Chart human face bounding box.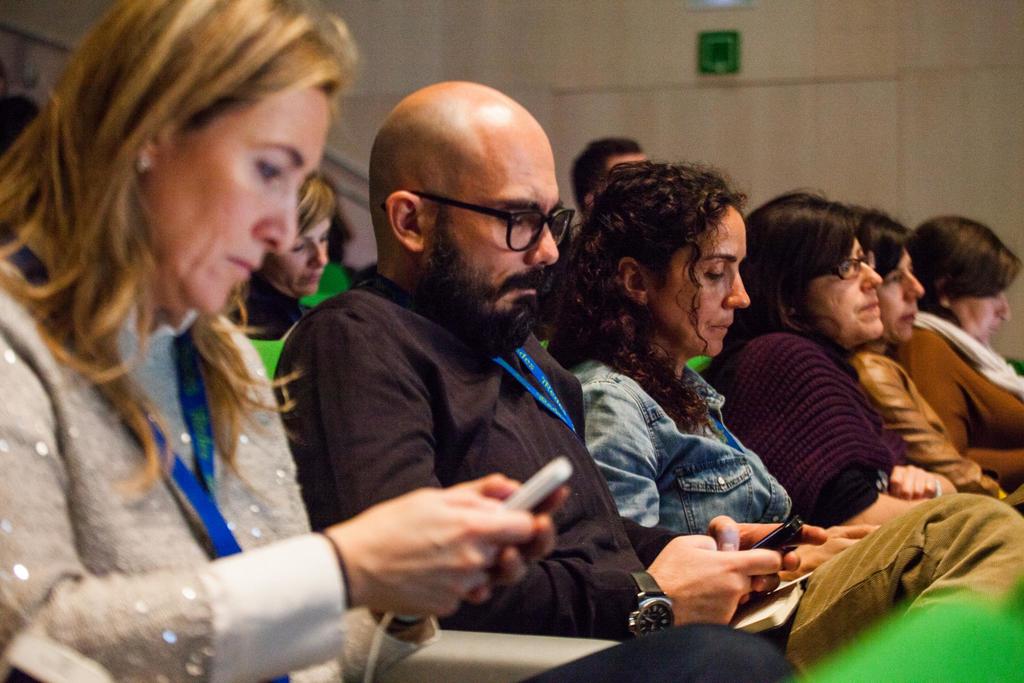
Charted: [left=950, top=288, right=1011, bottom=337].
